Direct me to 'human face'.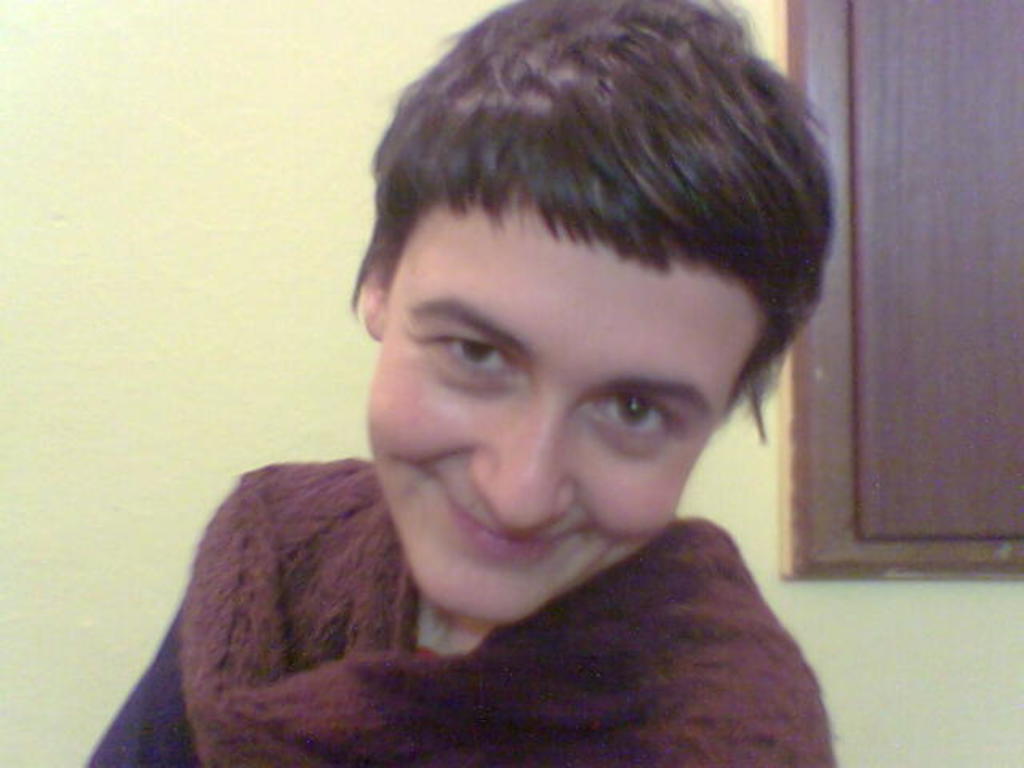
Direction: <box>366,203,760,630</box>.
